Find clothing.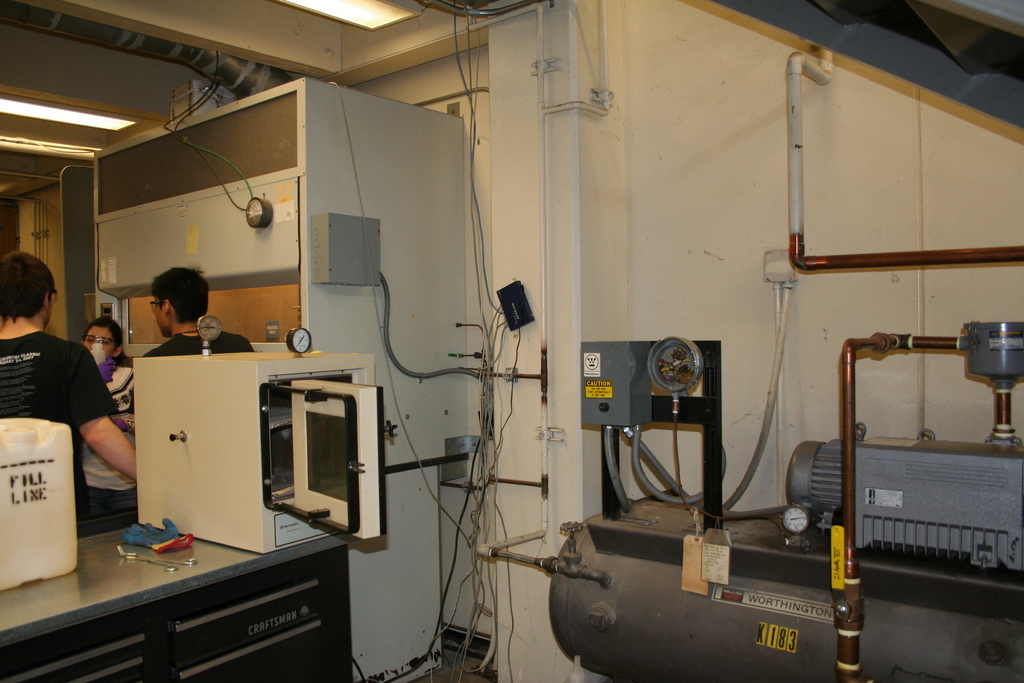
crop(141, 338, 260, 361).
